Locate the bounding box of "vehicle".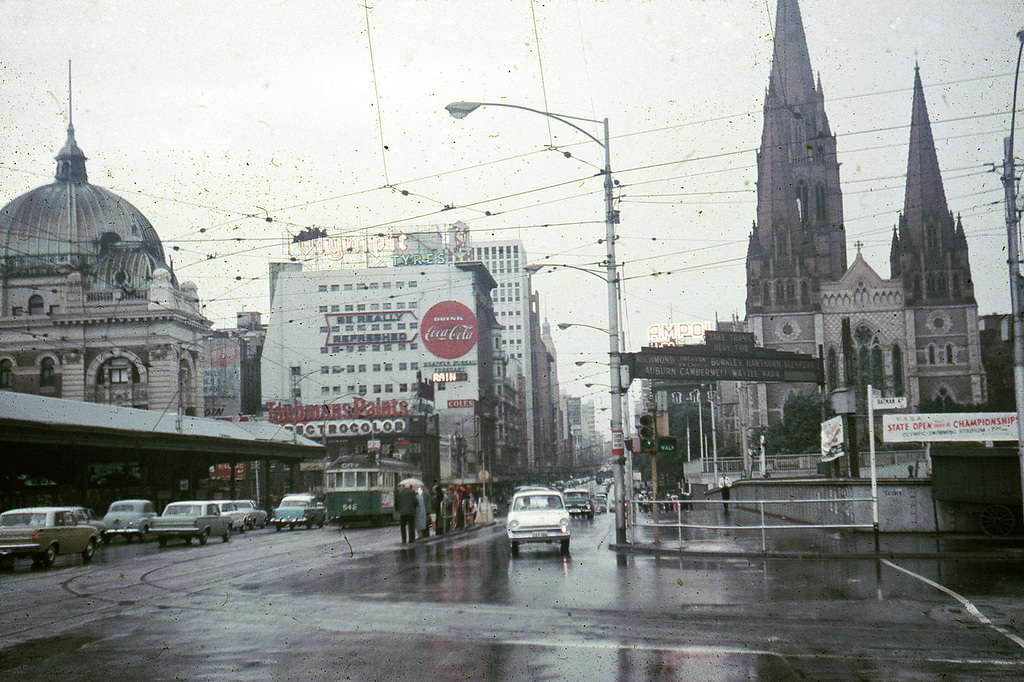
Bounding box: crop(213, 504, 252, 532).
